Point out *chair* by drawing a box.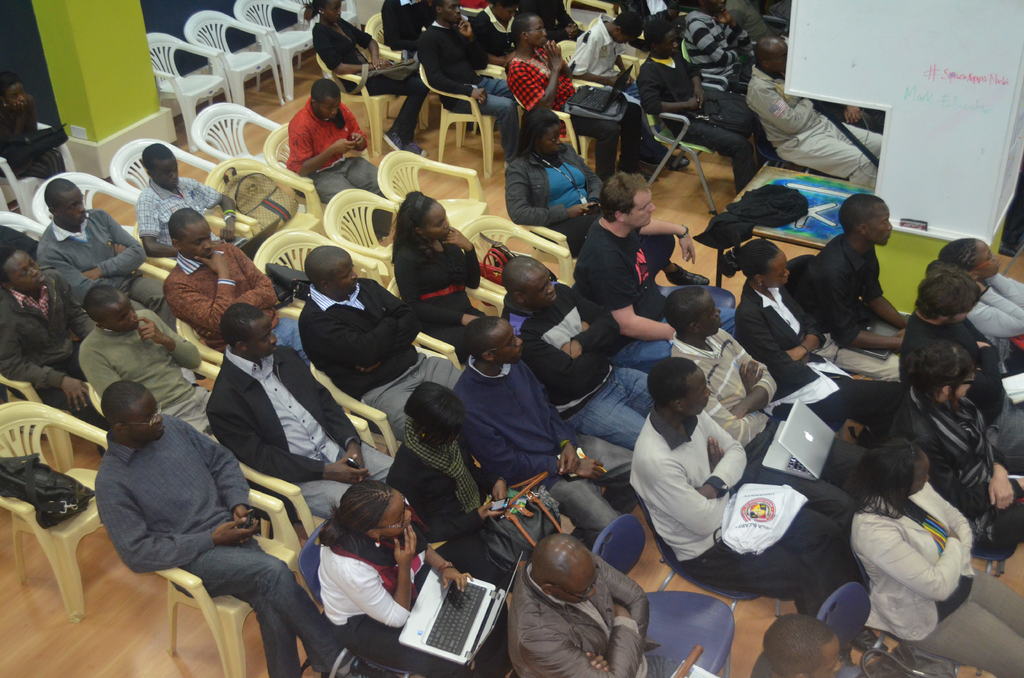
(left=590, top=512, right=739, bottom=677).
